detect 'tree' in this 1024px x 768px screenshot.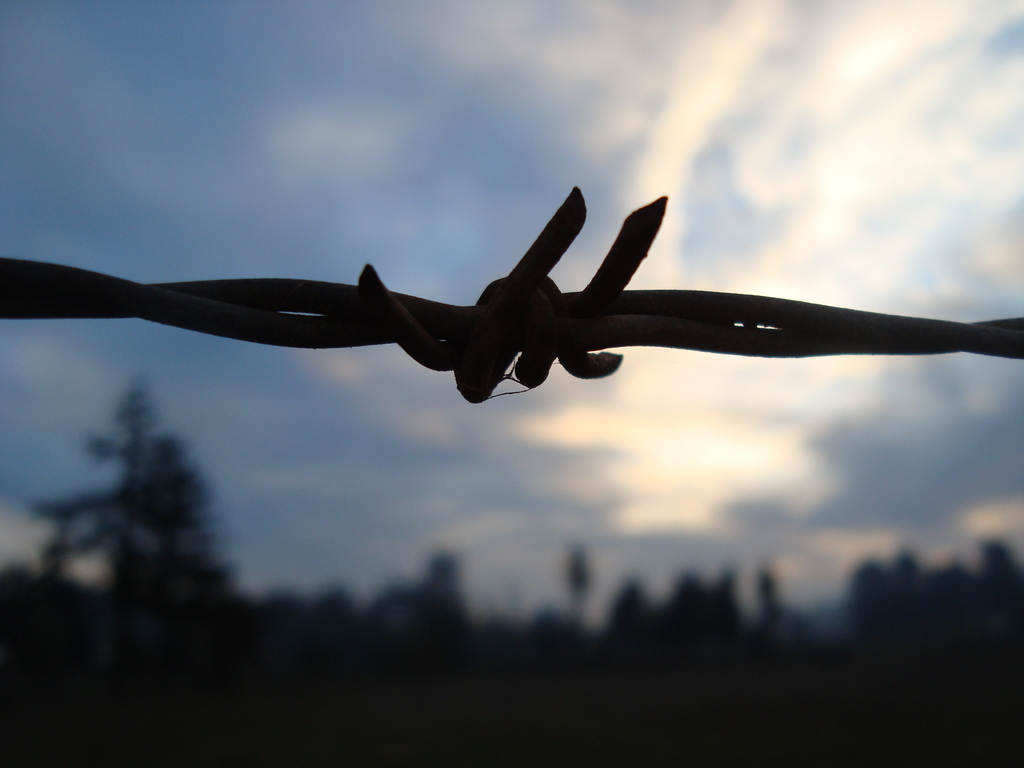
Detection: box(60, 355, 236, 633).
